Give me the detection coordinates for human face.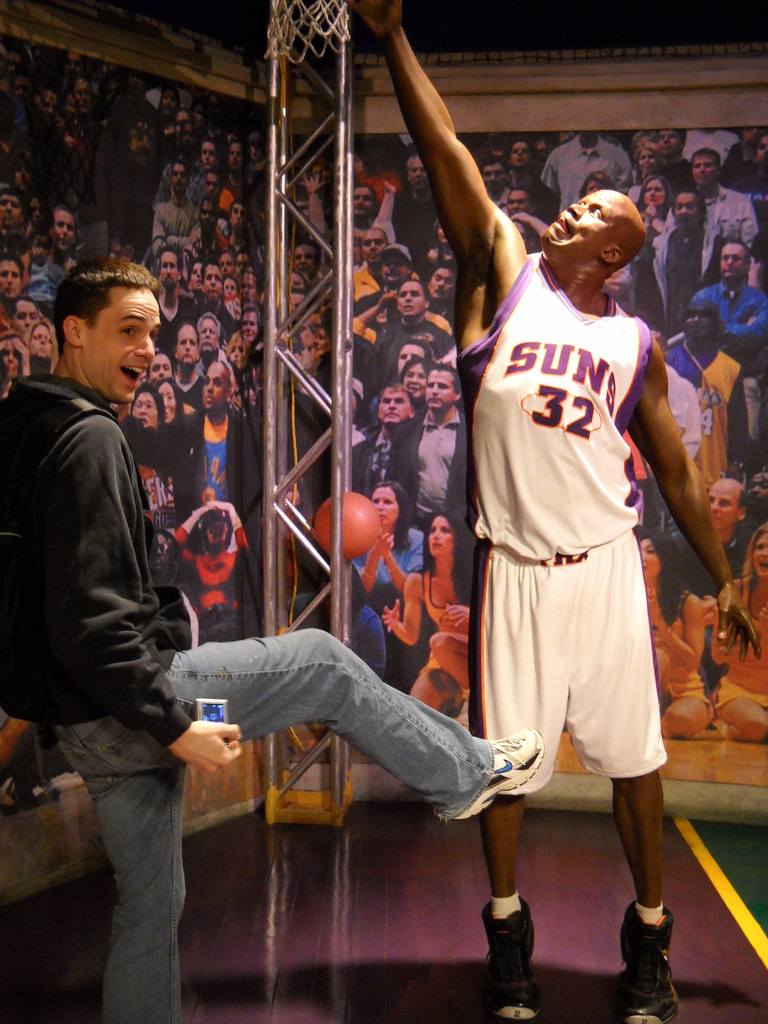
{"x1": 88, "y1": 288, "x2": 161, "y2": 404}.
